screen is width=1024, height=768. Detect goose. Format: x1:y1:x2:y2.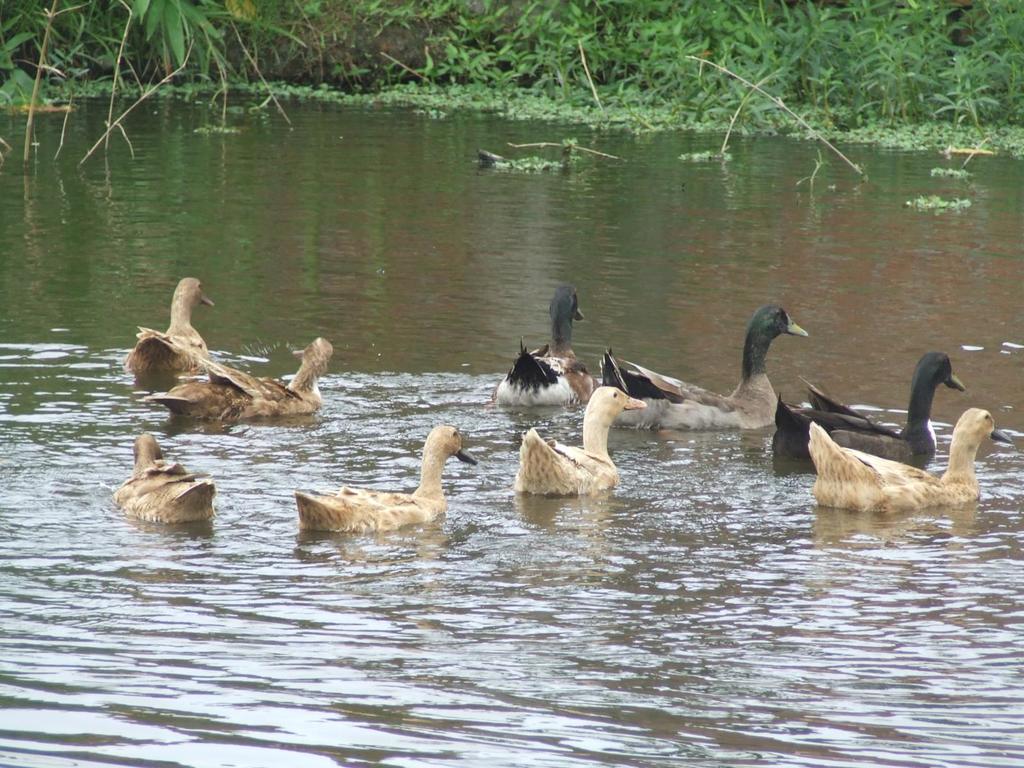
125:275:218:378.
